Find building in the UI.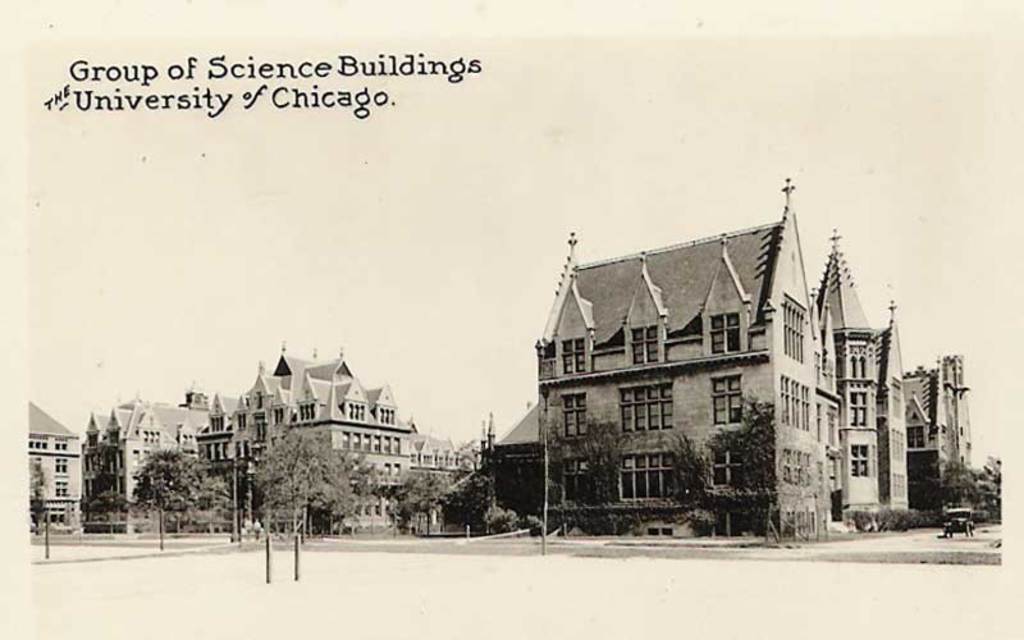
UI element at bbox=(902, 355, 984, 516).
